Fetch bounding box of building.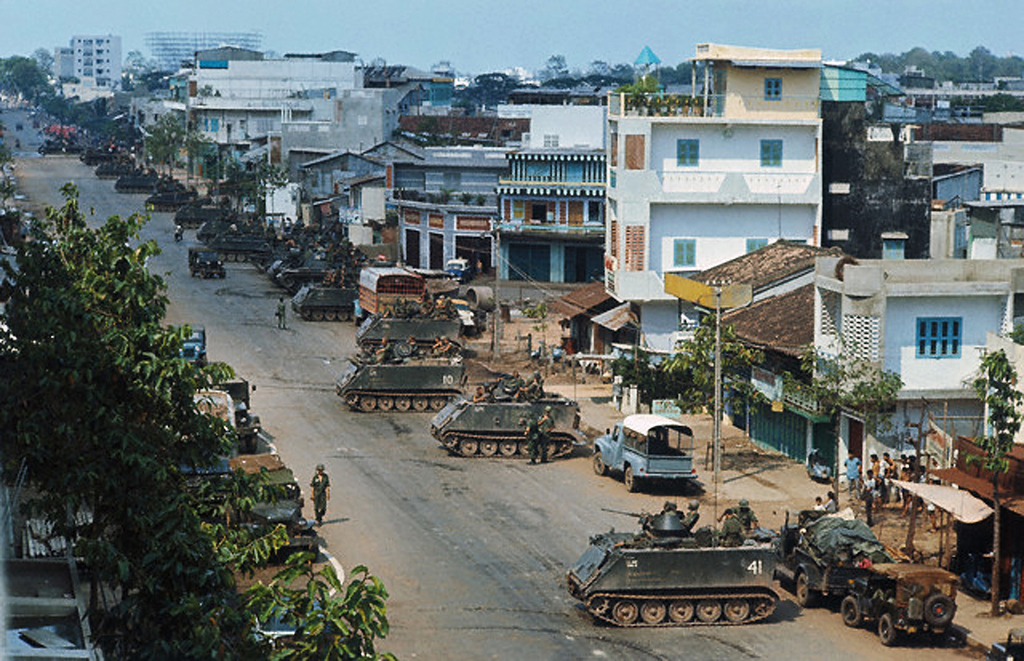
Bbox: bbox(67, 36, 121, 89).
